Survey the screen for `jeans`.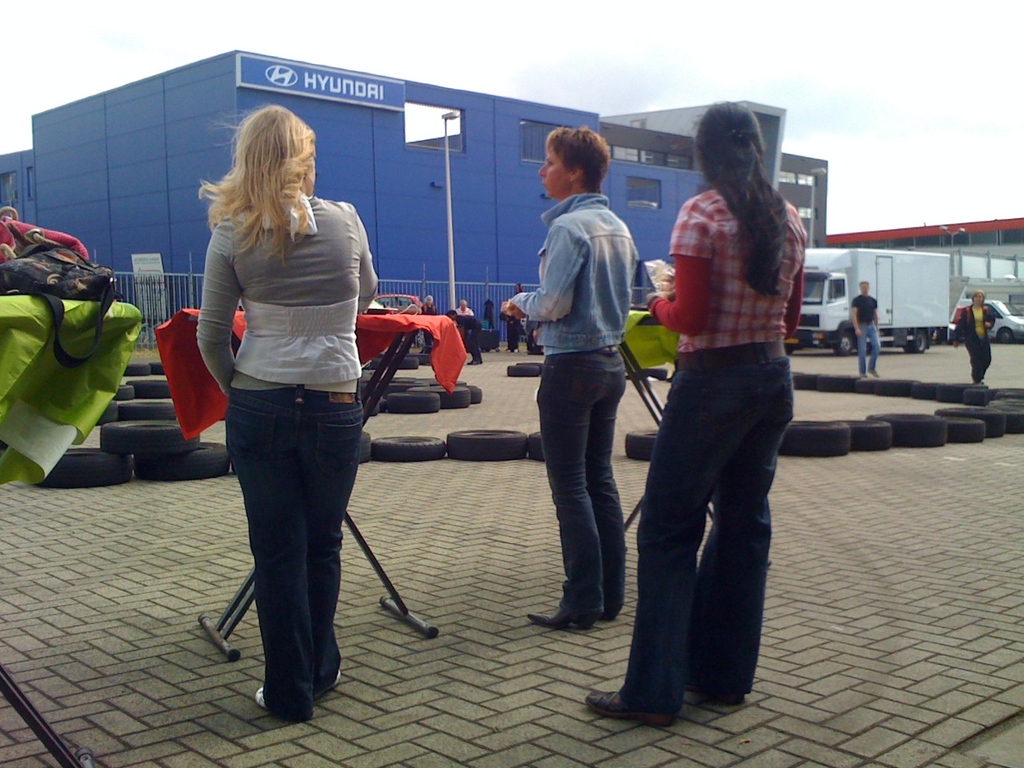
Survey found: rect(534, 348, 627, 613).
